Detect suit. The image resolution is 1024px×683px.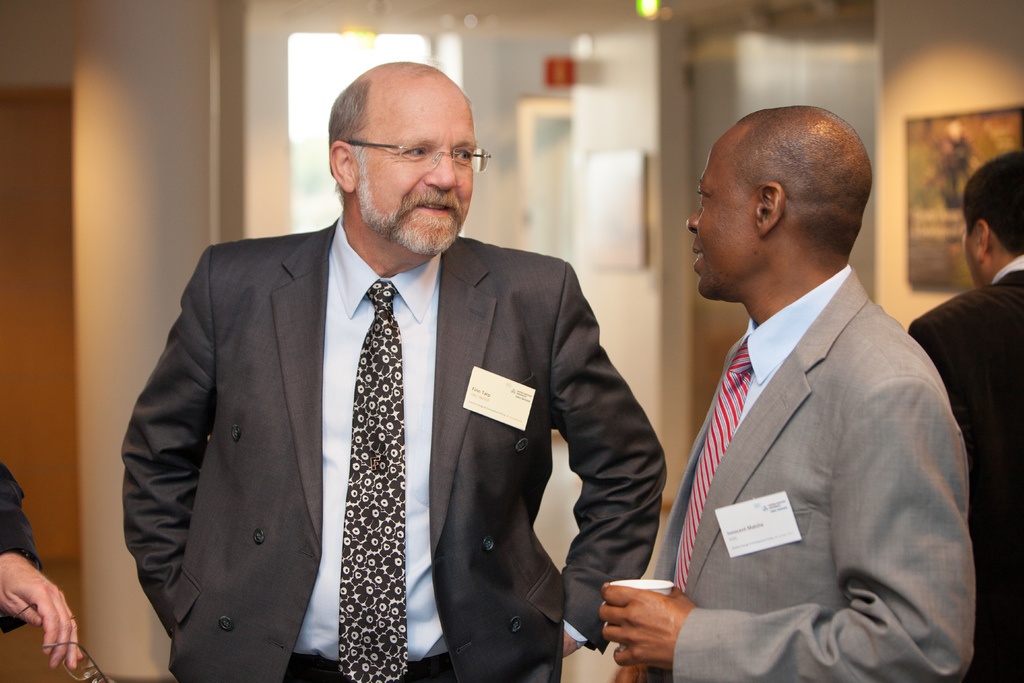
[0,465,40,636].
